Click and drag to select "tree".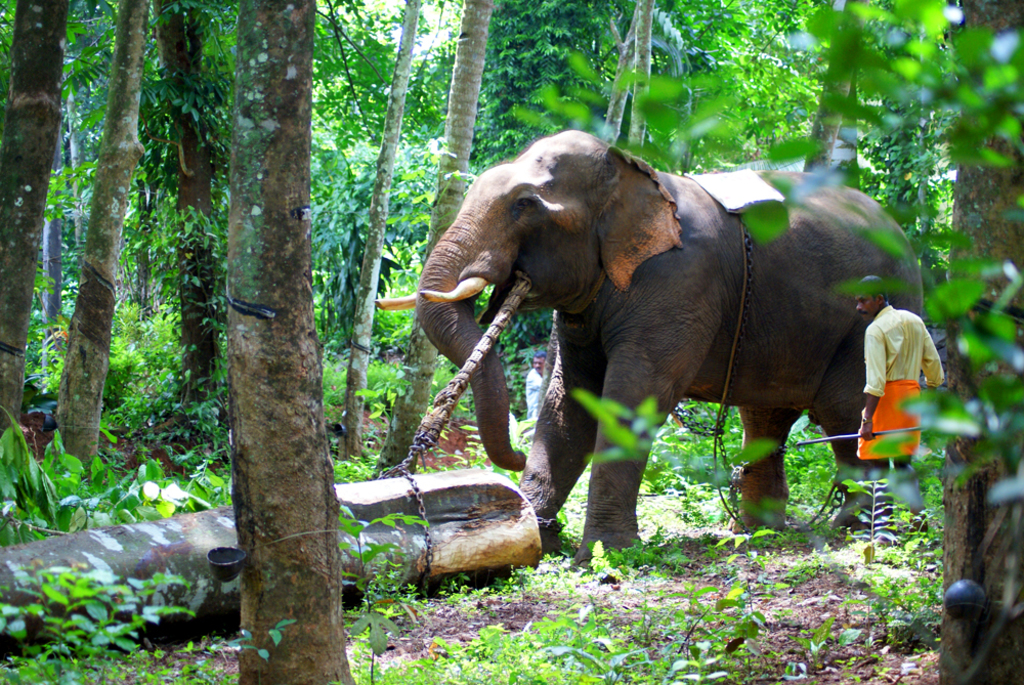
Selection: [left=802, top=0, right=881, bottom=187].
